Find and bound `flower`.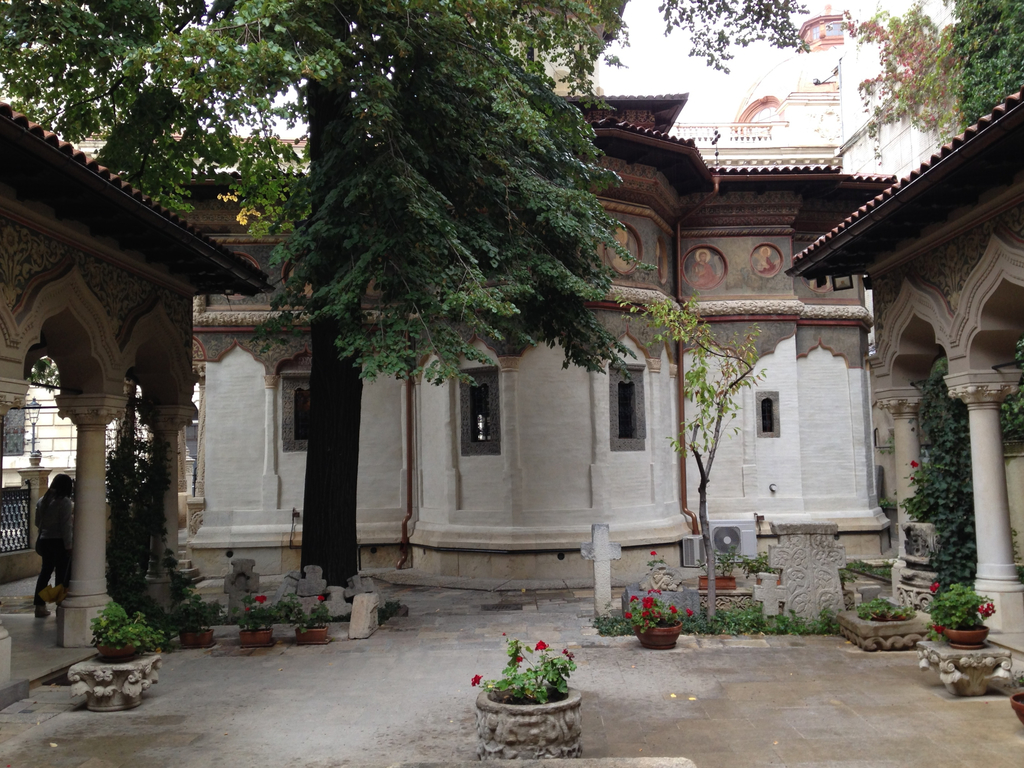
Bound: l=516, t=655, r=524, b=664.
